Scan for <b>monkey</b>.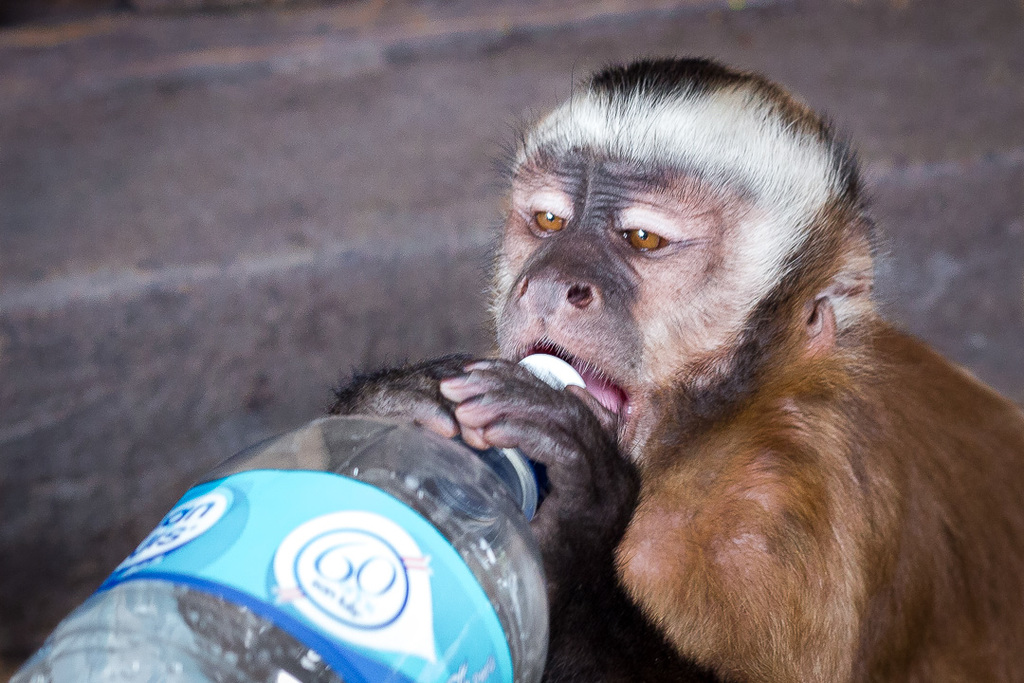
Scan result: (x1=327, y1=53, x2=1023, y2=681).
